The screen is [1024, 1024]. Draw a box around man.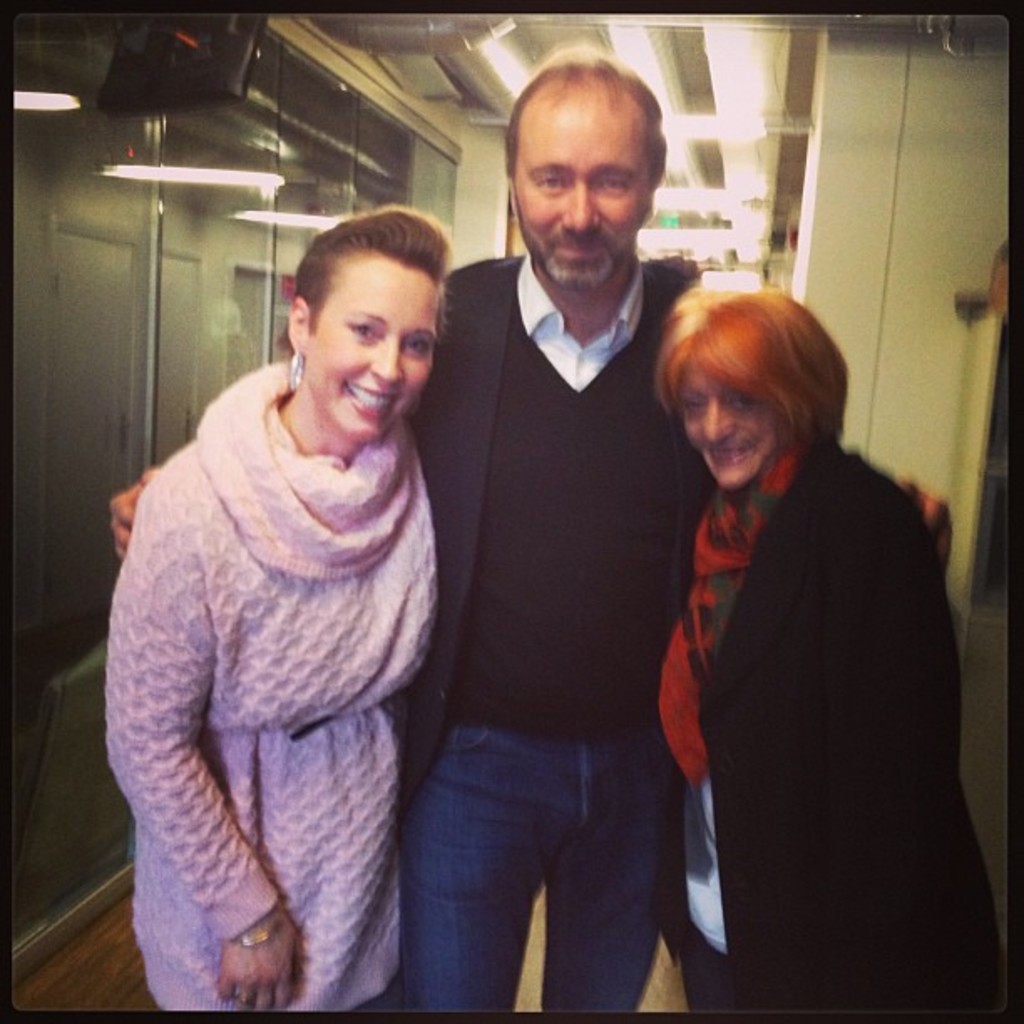
x1=104, y1=32, x2=947, y2=1016.
